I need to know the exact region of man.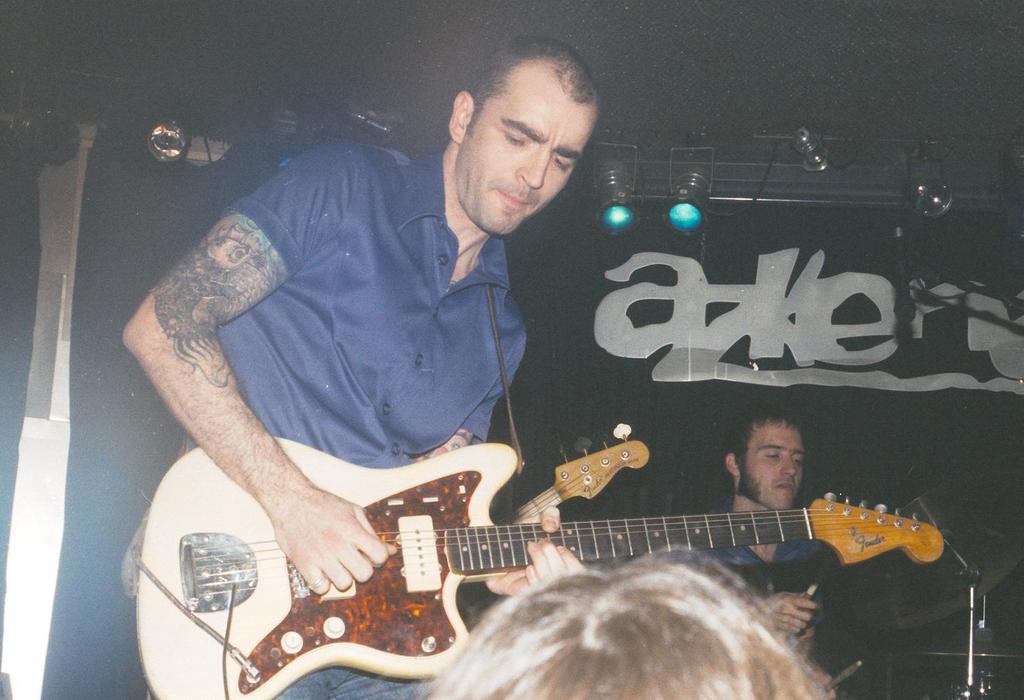
Region: left=698, top=410, right=835, bottom=643.
